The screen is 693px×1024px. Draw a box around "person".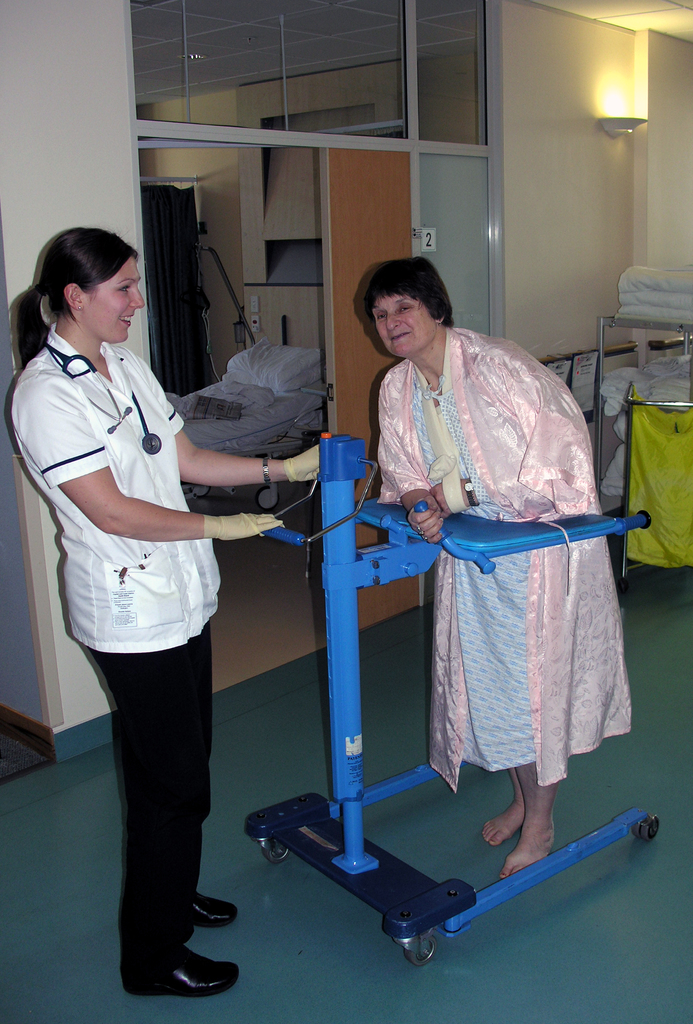
crop(347, 221, 612, 906).
